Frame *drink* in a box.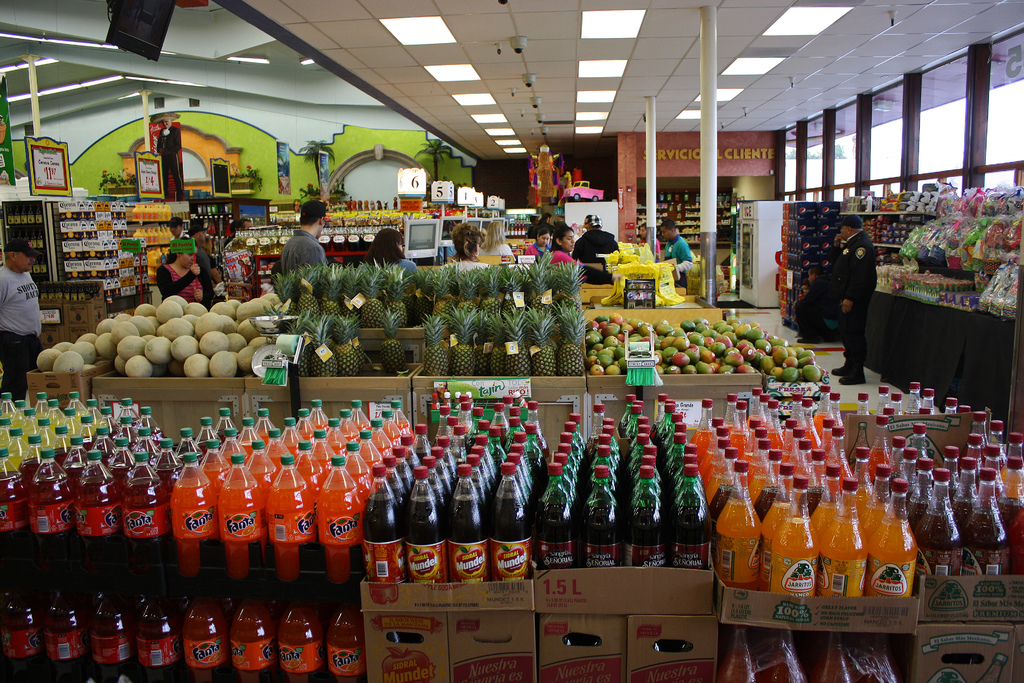
(x1=741, y1=421, x2=757, y2=467).
